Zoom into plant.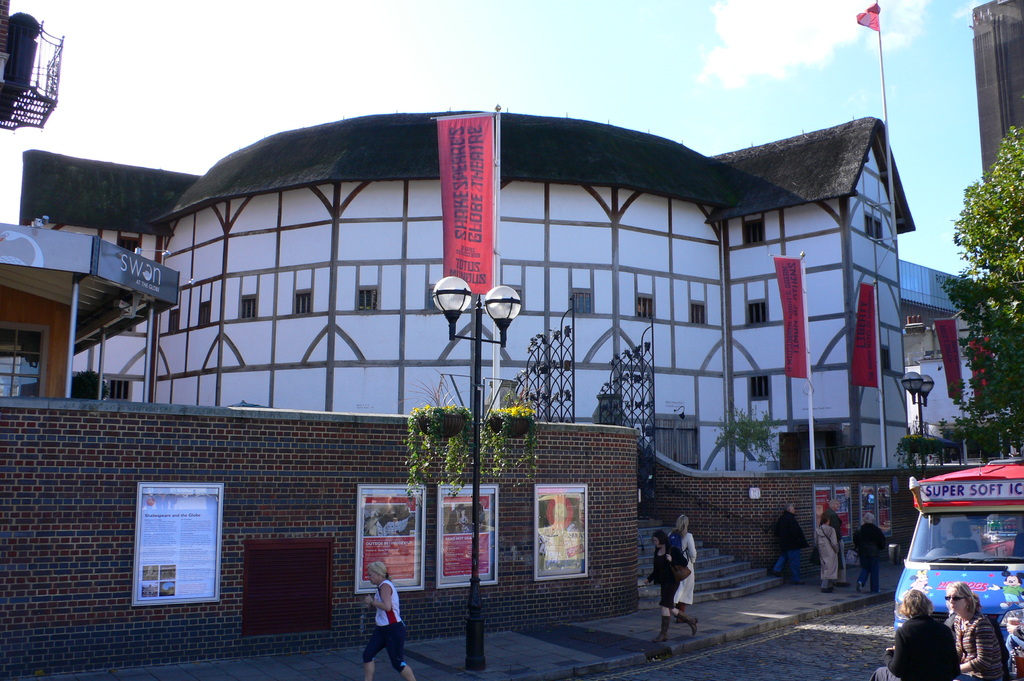
Zoom target: {"left": 708, "top": 397, "right": 780, "bottom": 470}.
